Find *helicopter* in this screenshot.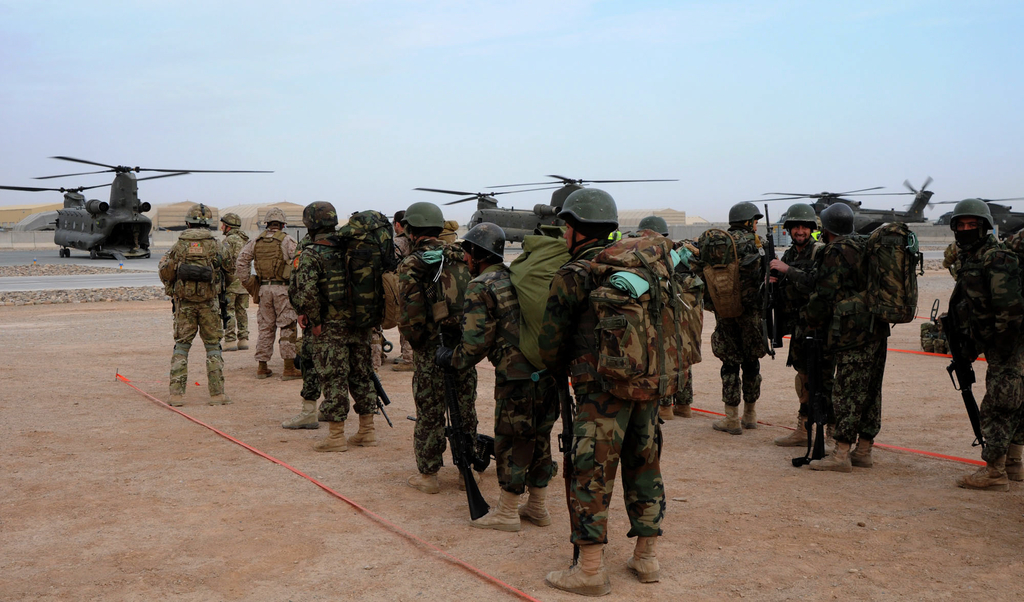
The bounding box for *helicopter* is 740 173 937 232.
